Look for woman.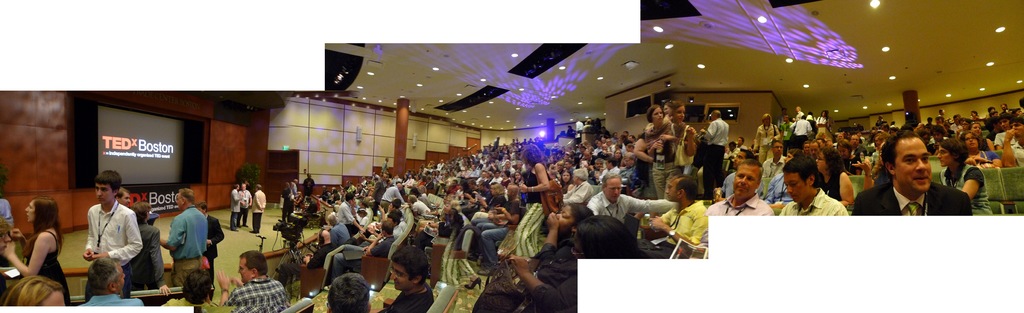
Found: x1=971 y1=110 x2=980 y2=119.
